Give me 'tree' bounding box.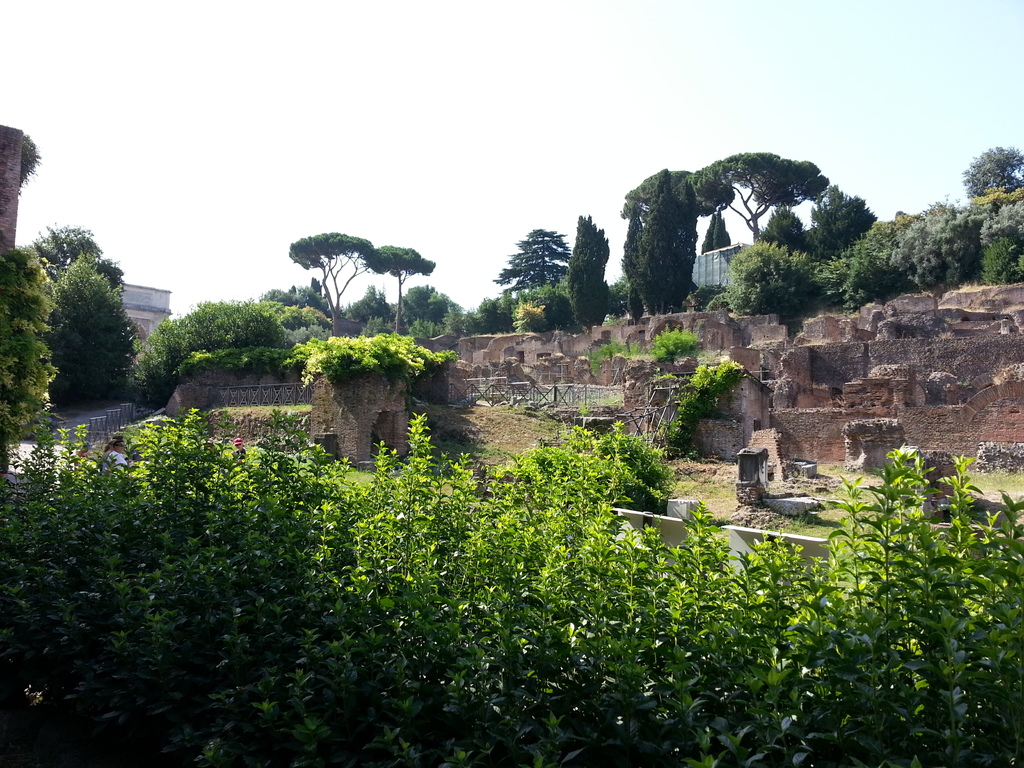
<box>764,203,806,246</box>.
